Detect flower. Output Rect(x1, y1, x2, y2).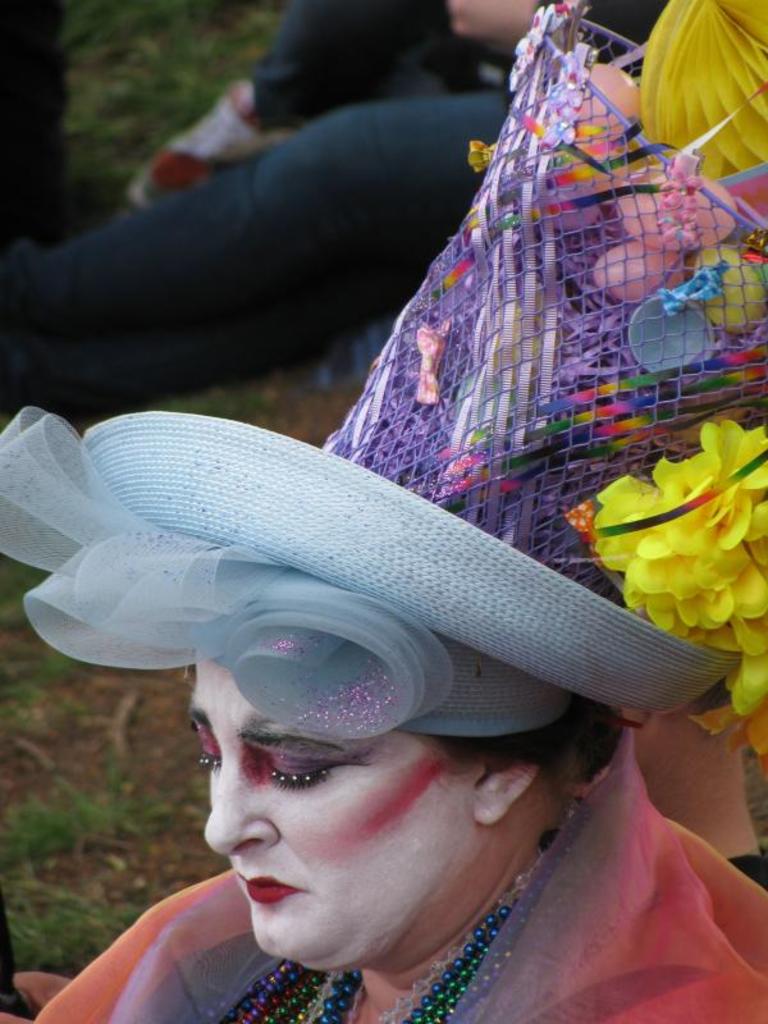
Rect(590, 416, 767, 760).
